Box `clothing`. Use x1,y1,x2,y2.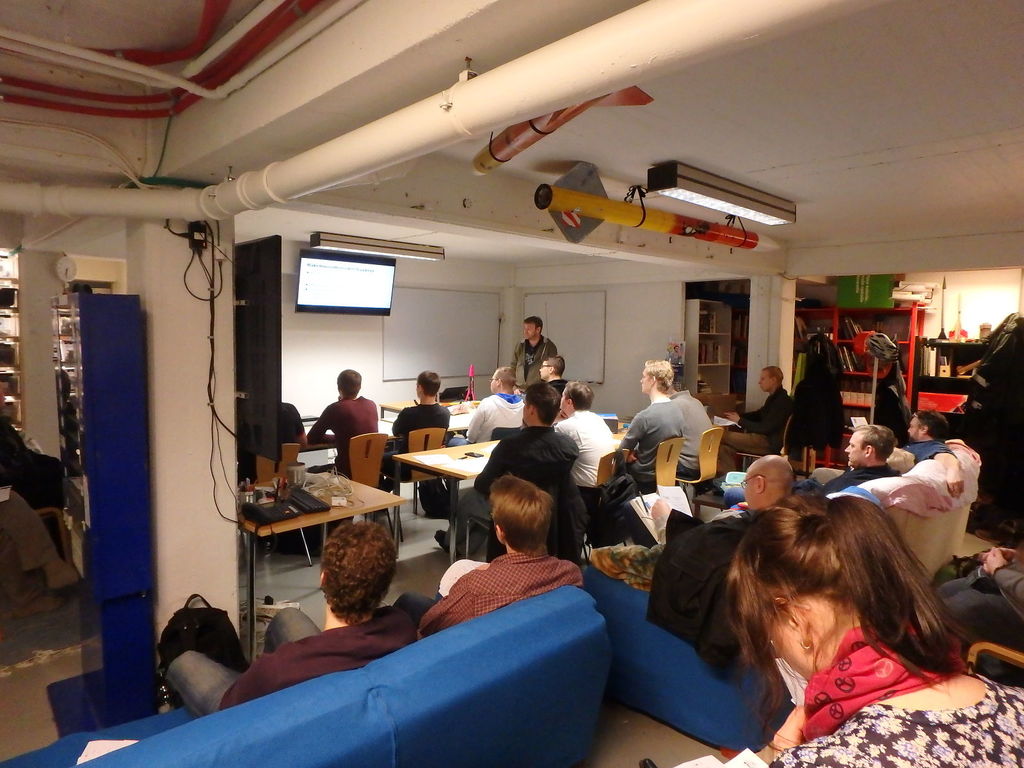
394,402,451,431.
